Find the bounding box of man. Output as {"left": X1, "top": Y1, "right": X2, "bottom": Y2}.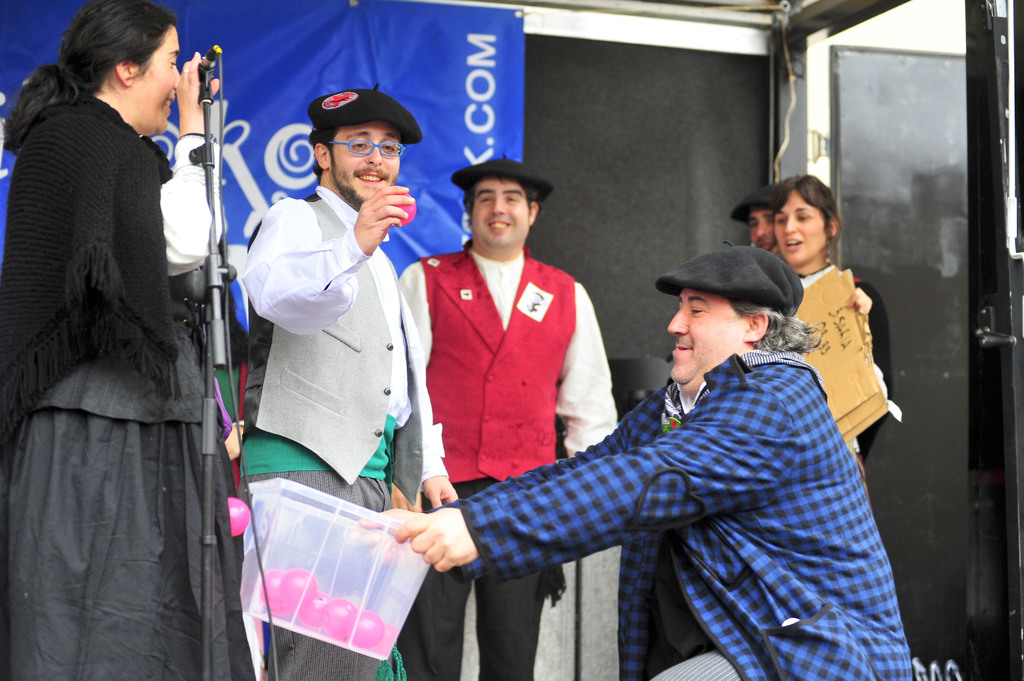
{"left": 735, "top": 177, "right": 781, "bottom": 247}.
